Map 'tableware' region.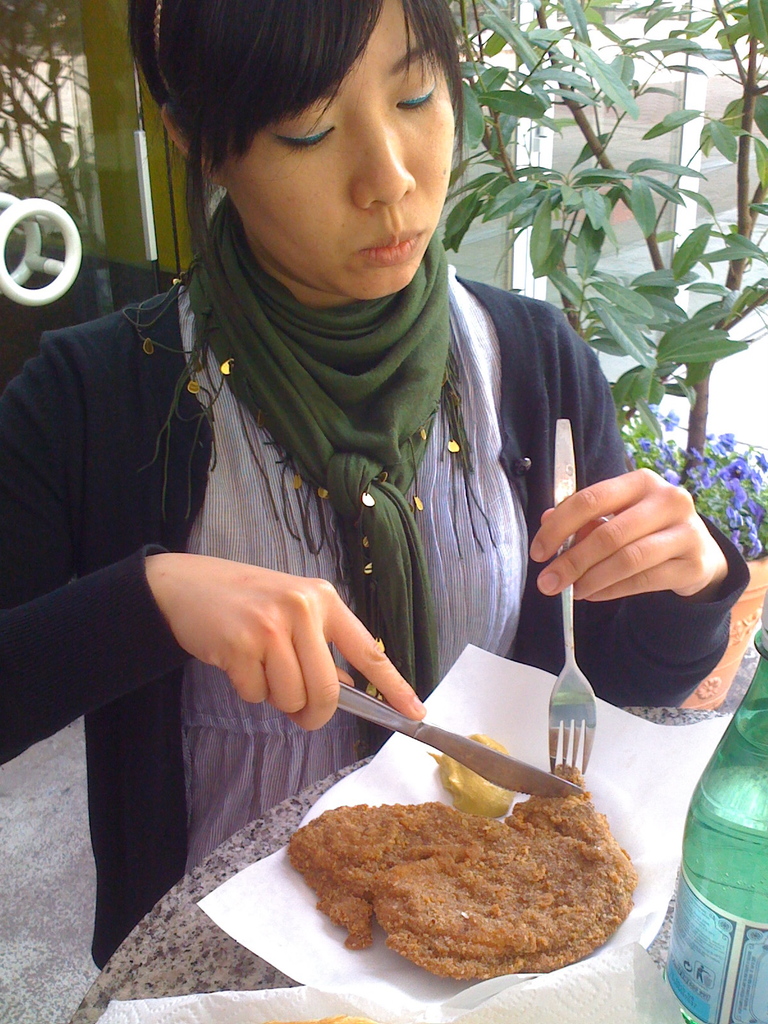
Mapped to {"x1": 335, "y1": 680, "x2": 563, "y2": 797}.
